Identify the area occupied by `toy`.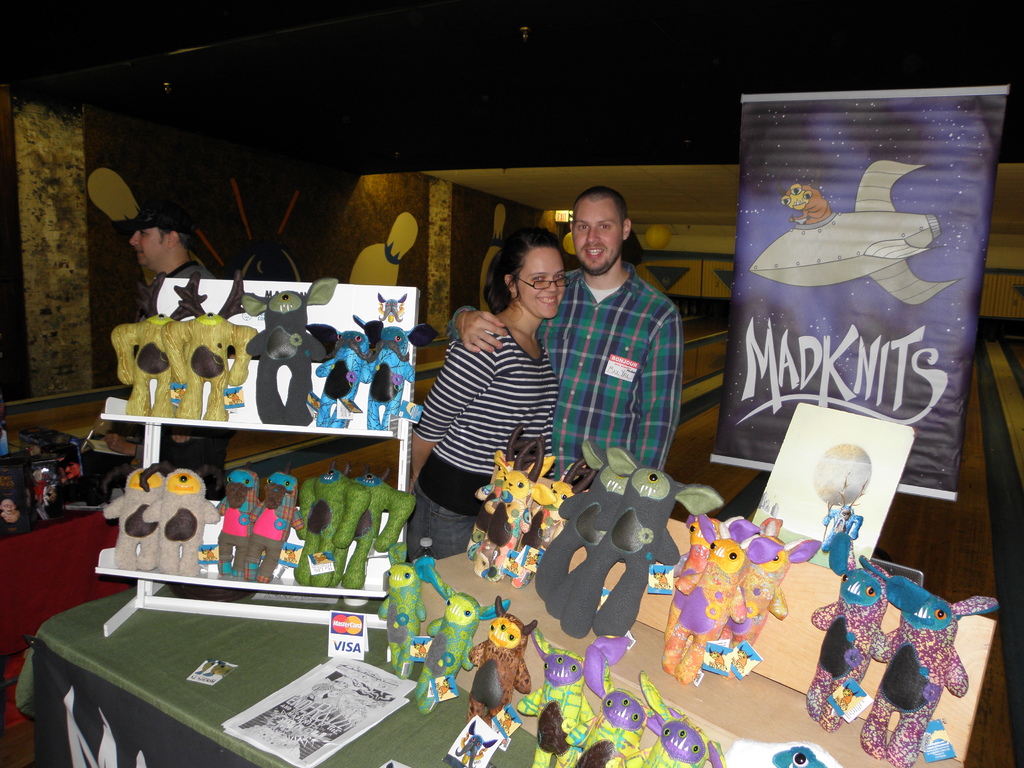
Area: box=[107, 273, 207, 423].
